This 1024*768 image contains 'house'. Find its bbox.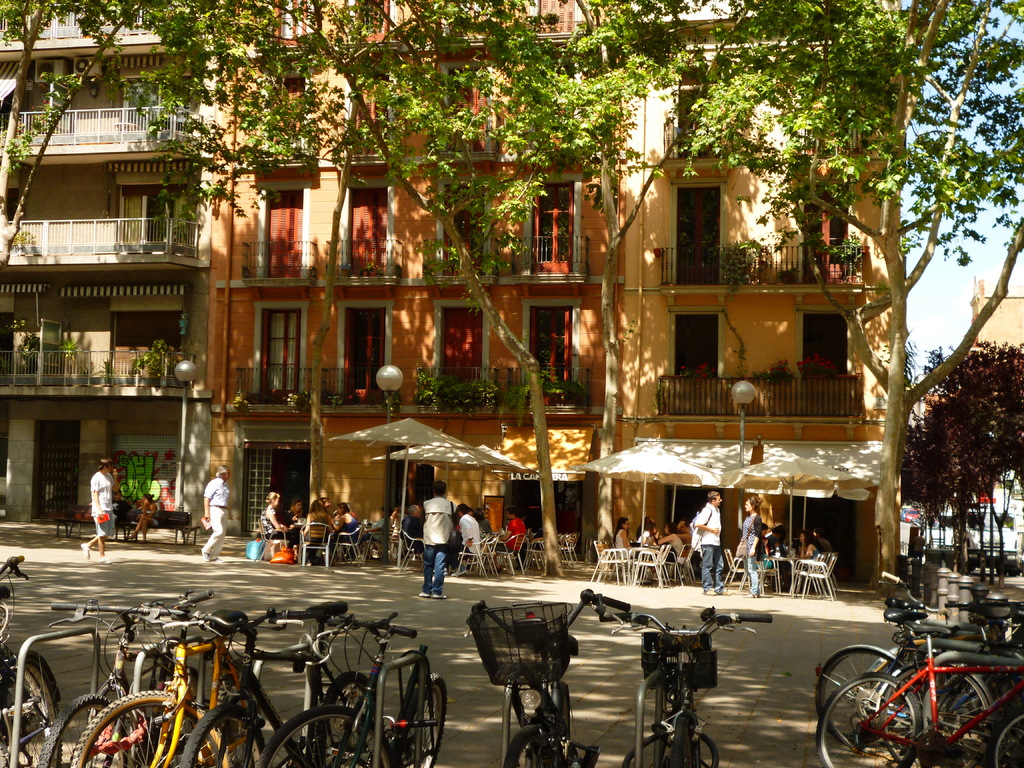
[left=0, top=0, right=210, bottom=543].
